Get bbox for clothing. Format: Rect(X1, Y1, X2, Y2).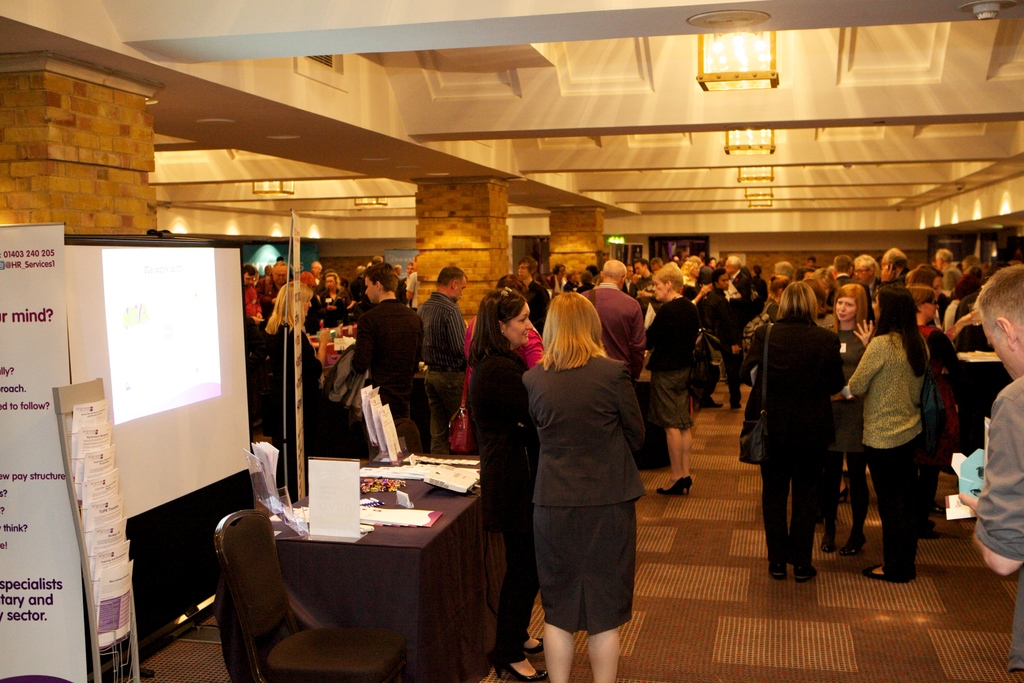
Rect(847, 335, 929, 450).
